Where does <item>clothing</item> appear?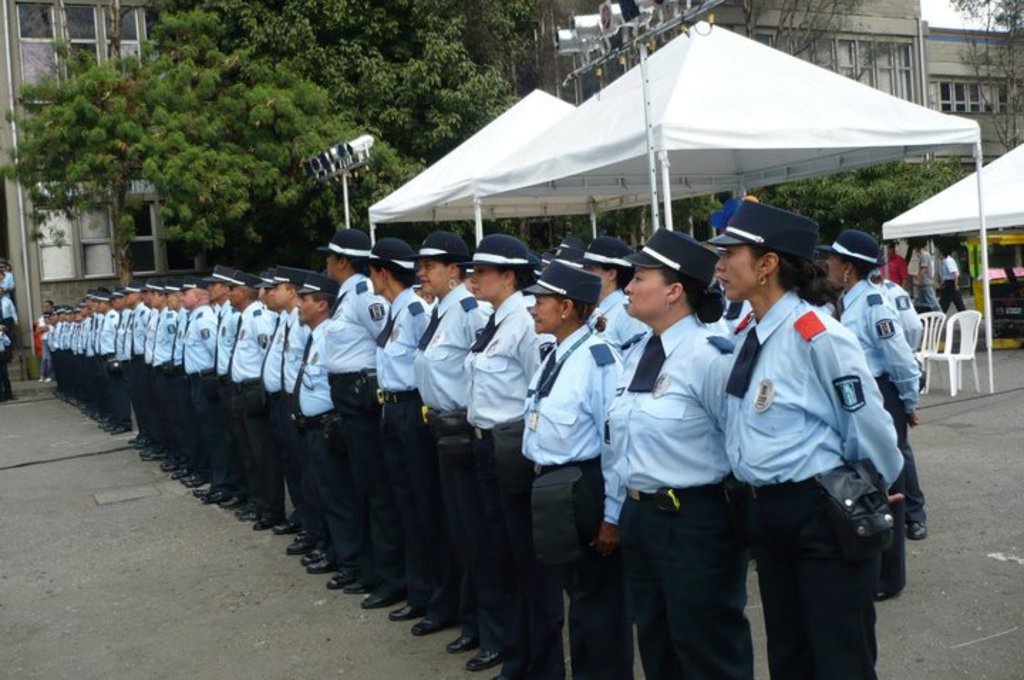
Appears at BBox(256, 323, 284, 522).
